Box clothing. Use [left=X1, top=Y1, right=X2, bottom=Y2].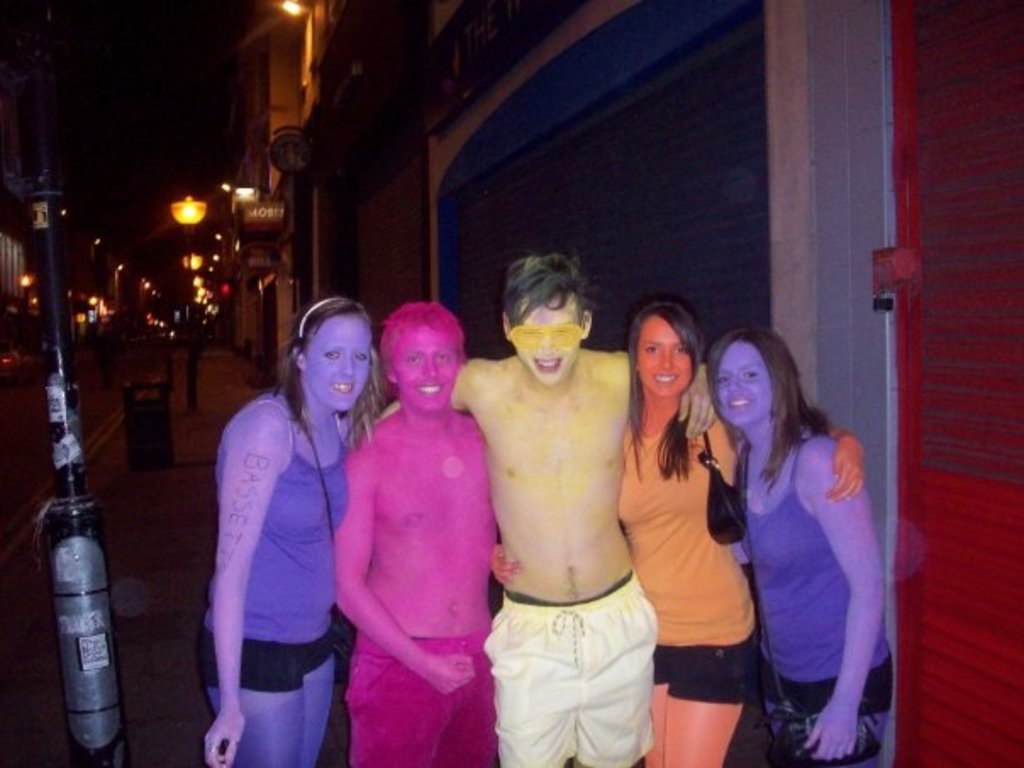
[left=483, top=561, right=658, bottom=766].
